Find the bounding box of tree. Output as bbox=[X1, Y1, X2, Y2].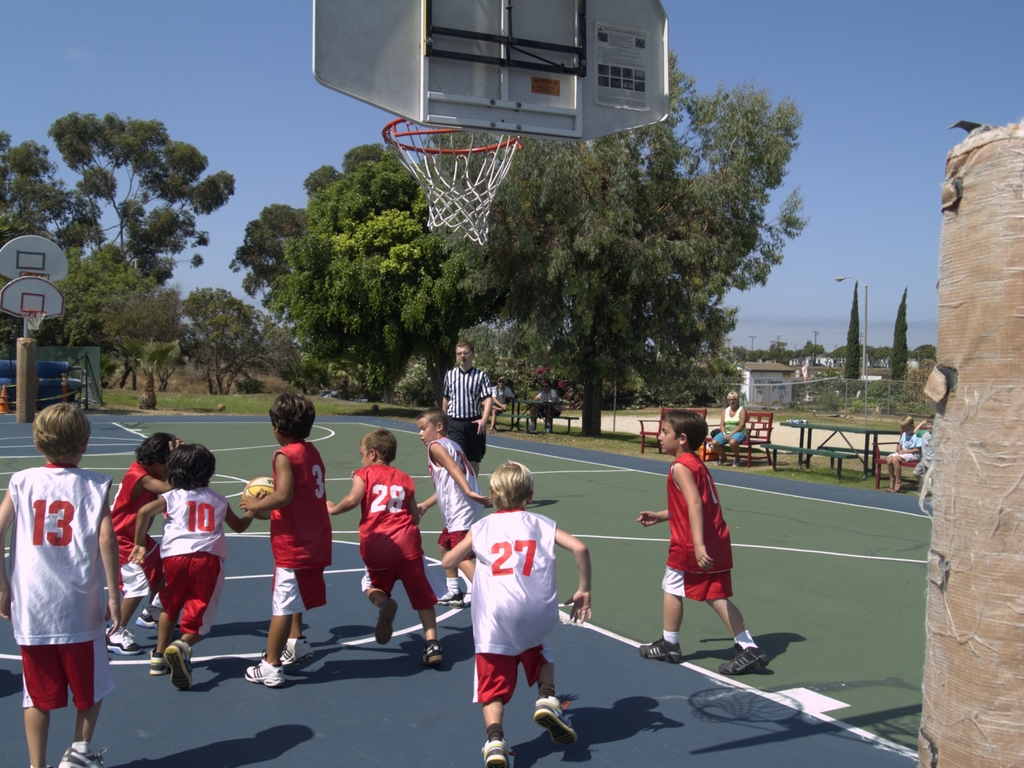
bbox=[31, 88, 241, 412].
